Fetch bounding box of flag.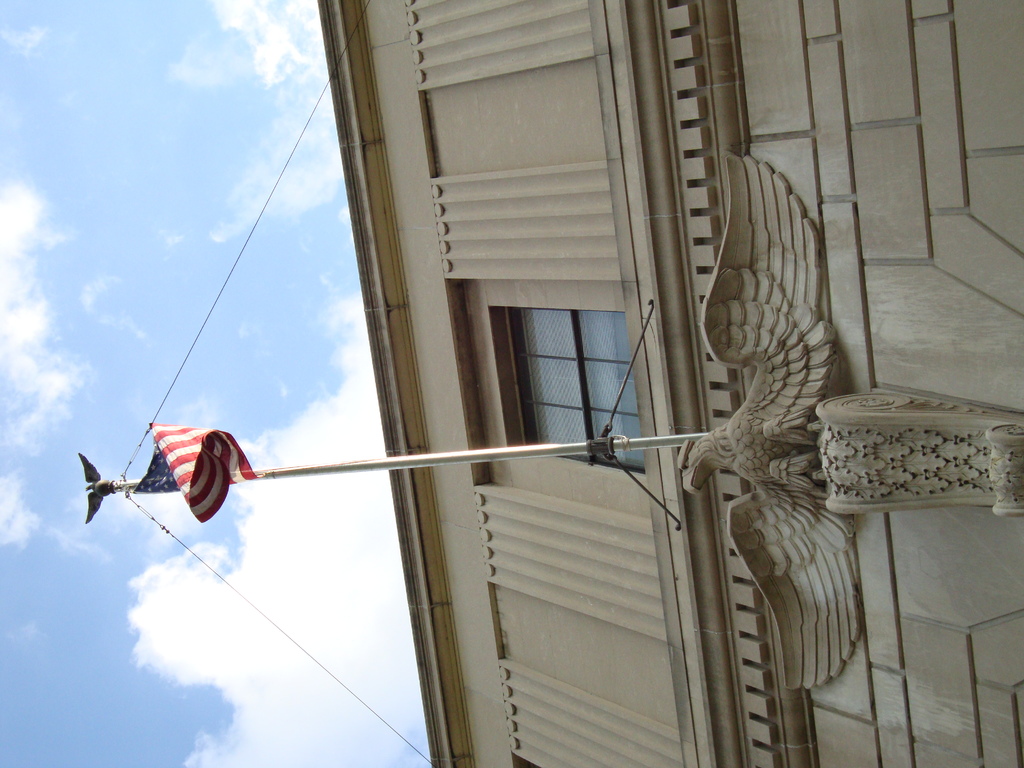
Bbox: l=136, t=419, r=264, b=523.
